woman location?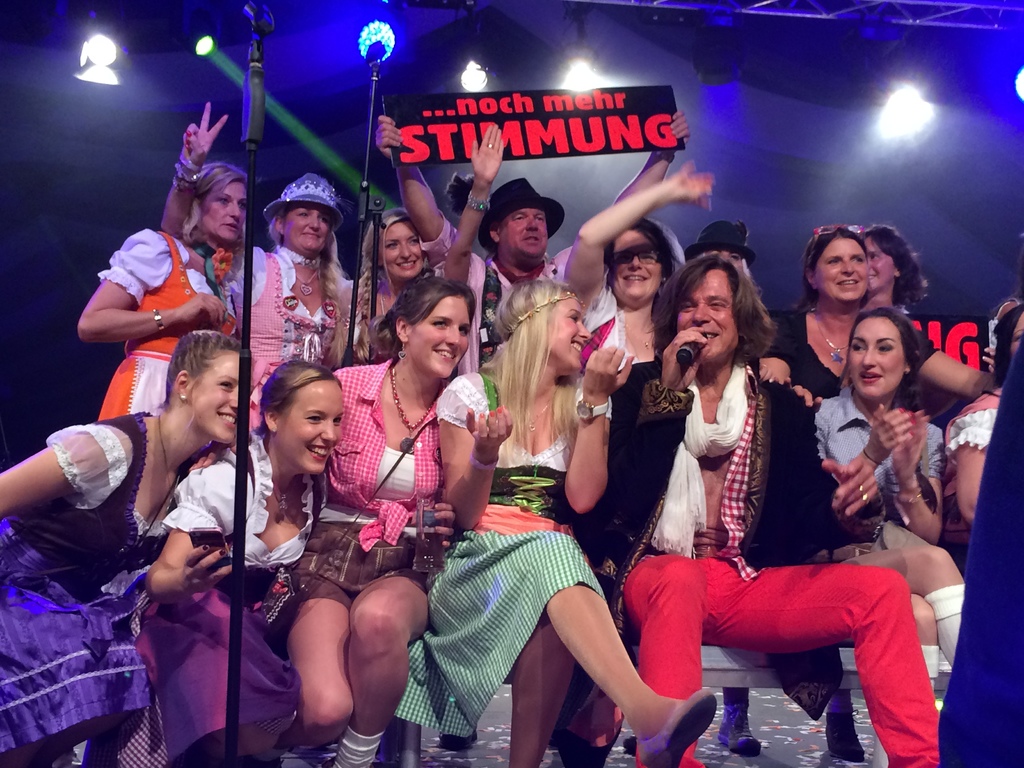
bbox=(285, 296, 489, 767)
